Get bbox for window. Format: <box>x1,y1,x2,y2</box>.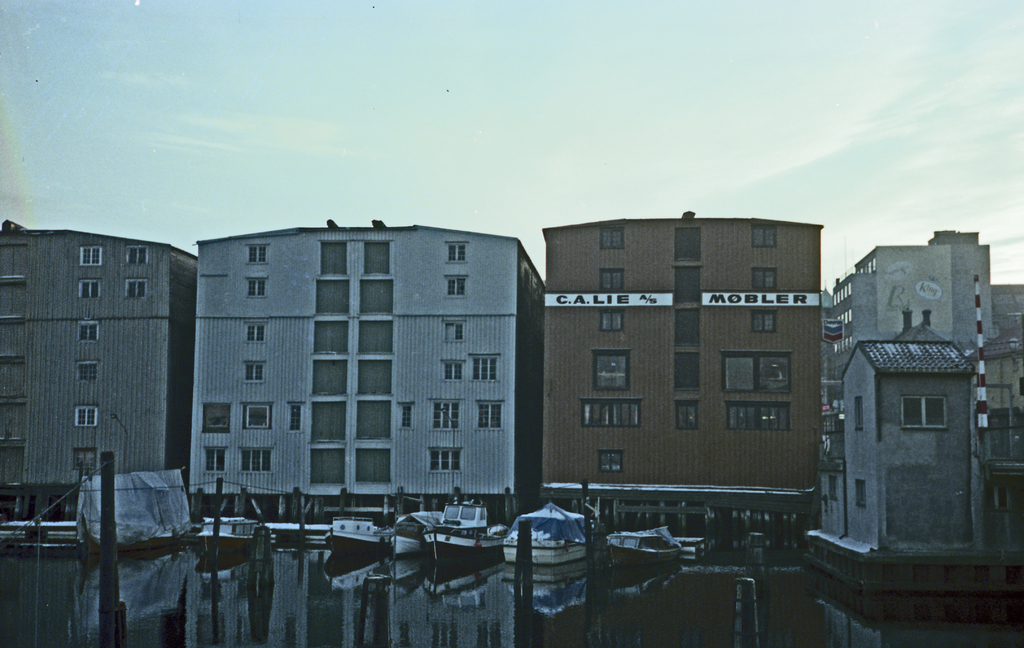
<box>316,282,352,315</box>.
